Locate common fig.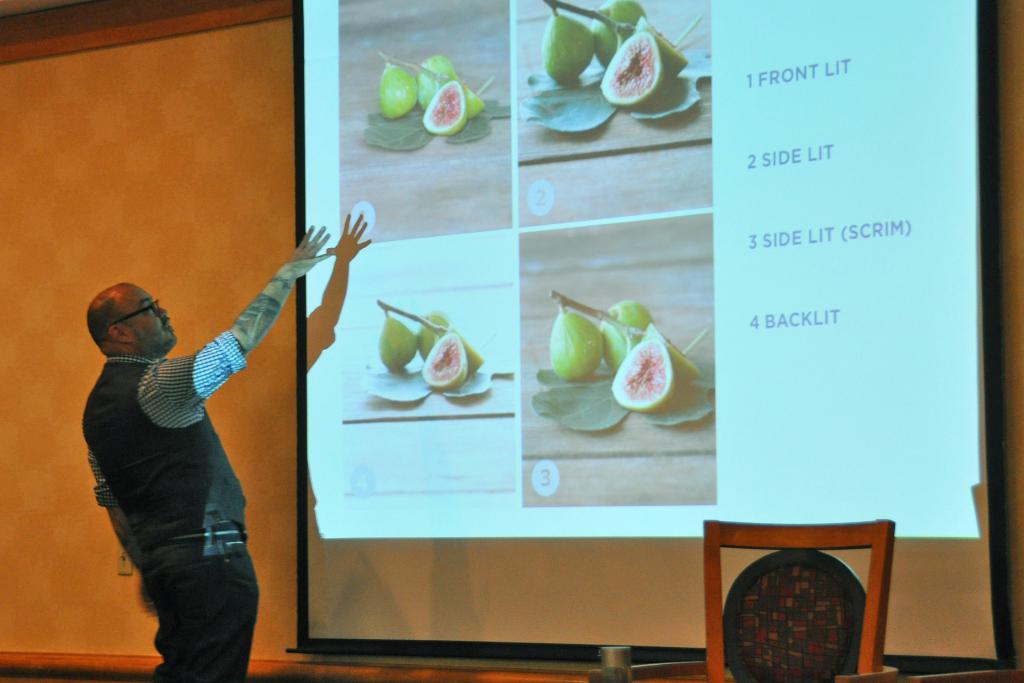
Bounding box: locate(462, 341, 486, 378).
